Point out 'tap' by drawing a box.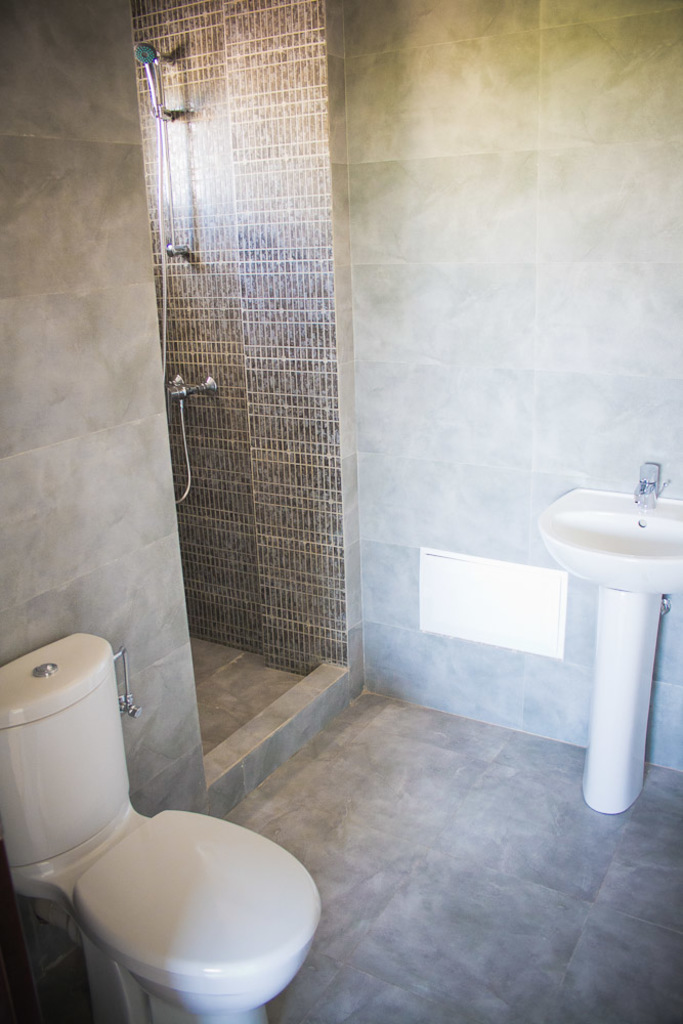
BBox(632, 458, 672, 511).
